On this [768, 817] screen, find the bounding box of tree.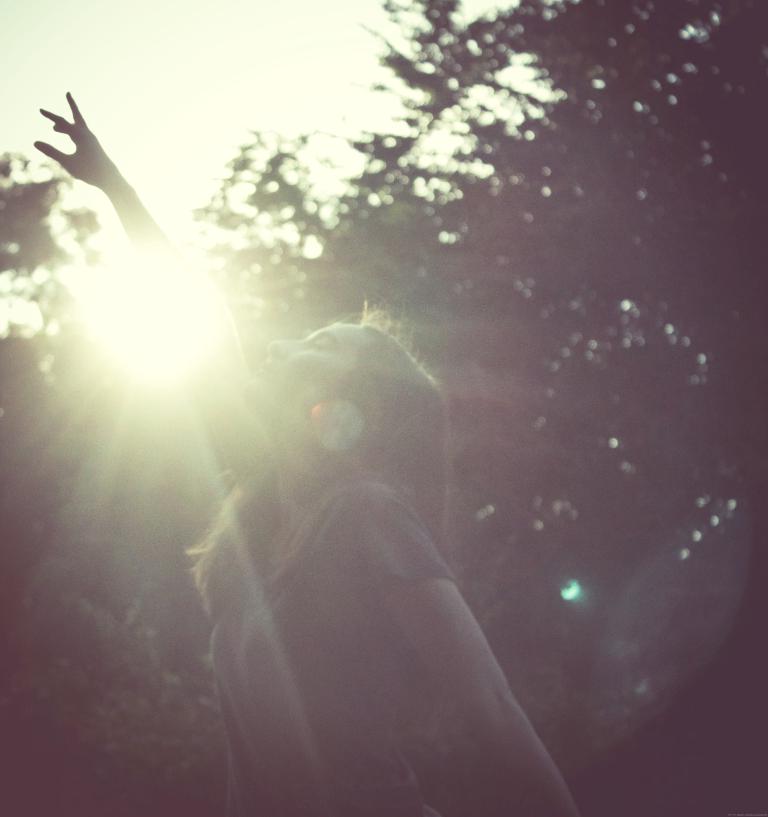
Bounding box: [left=191, top=0, right=767, bottom=582].
